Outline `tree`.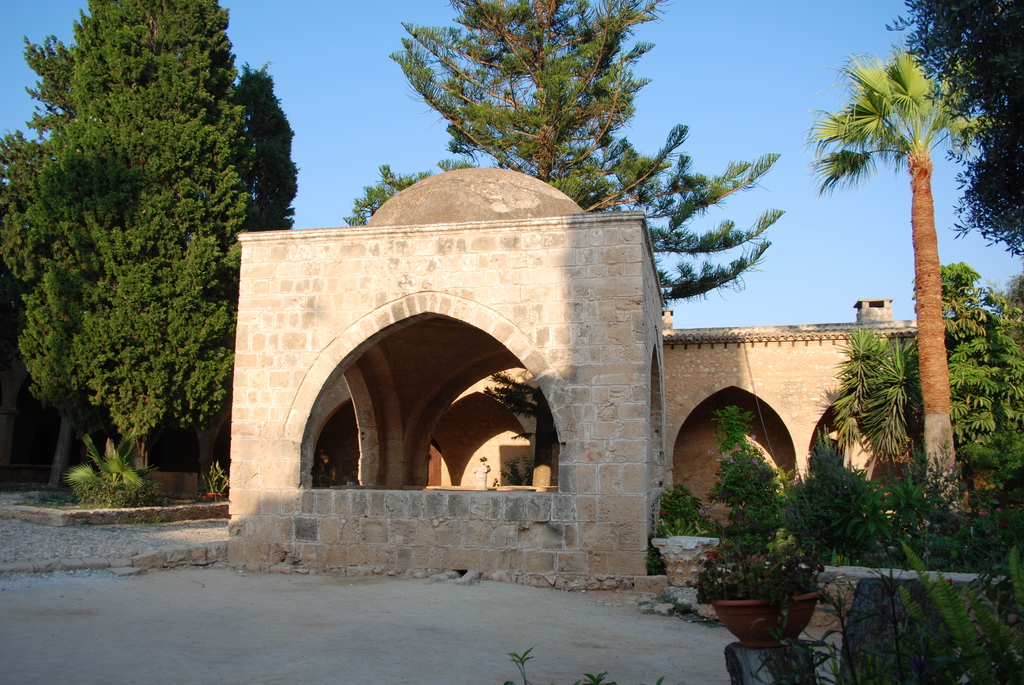
Outline: l=488, t=366, r=561, b=491.
